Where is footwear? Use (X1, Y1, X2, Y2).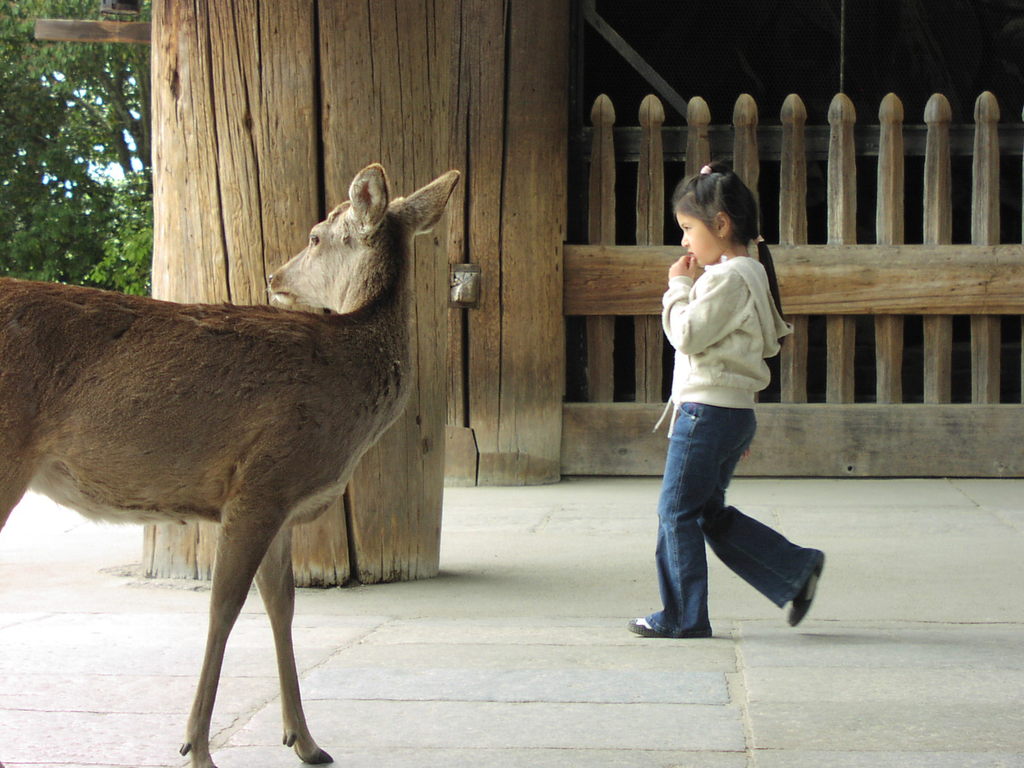
(627, 614, 713, 636).
